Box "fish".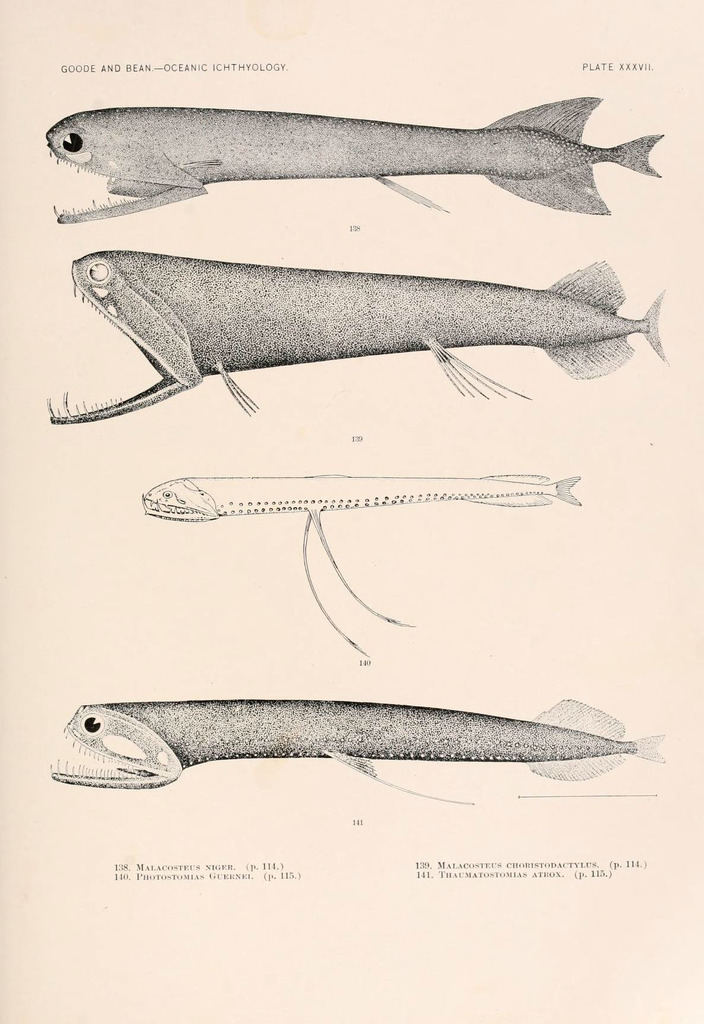
x1=45 y1=250 x2=659 y2=426.
